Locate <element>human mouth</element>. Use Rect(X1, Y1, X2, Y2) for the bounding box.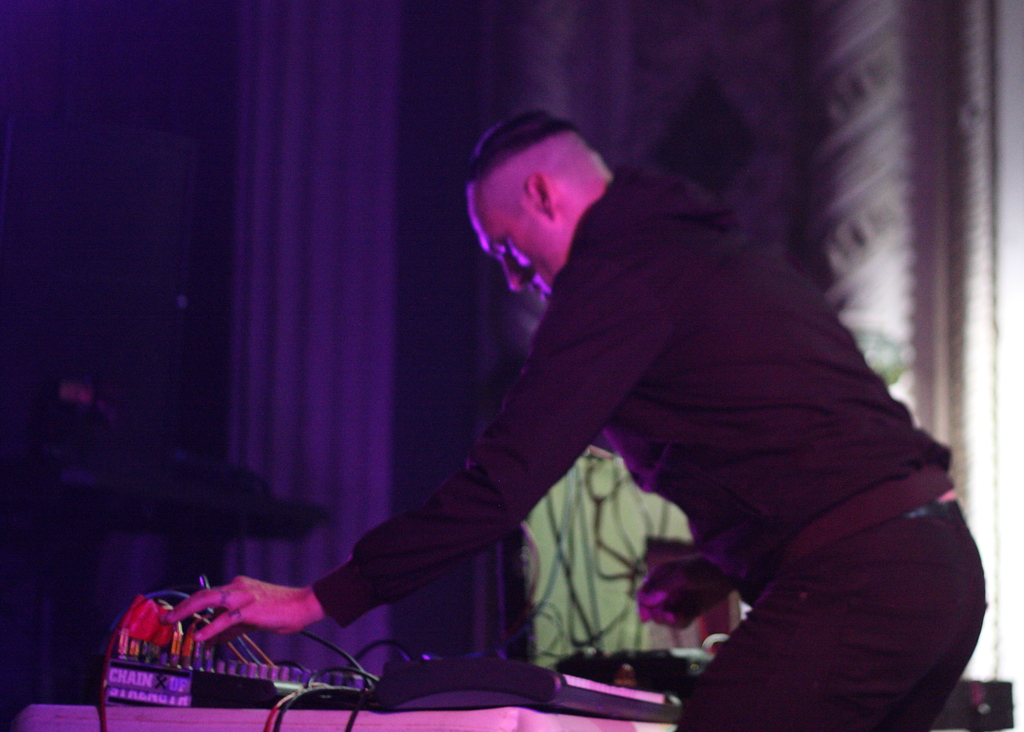
Rect(531, 287, 545, 300).
